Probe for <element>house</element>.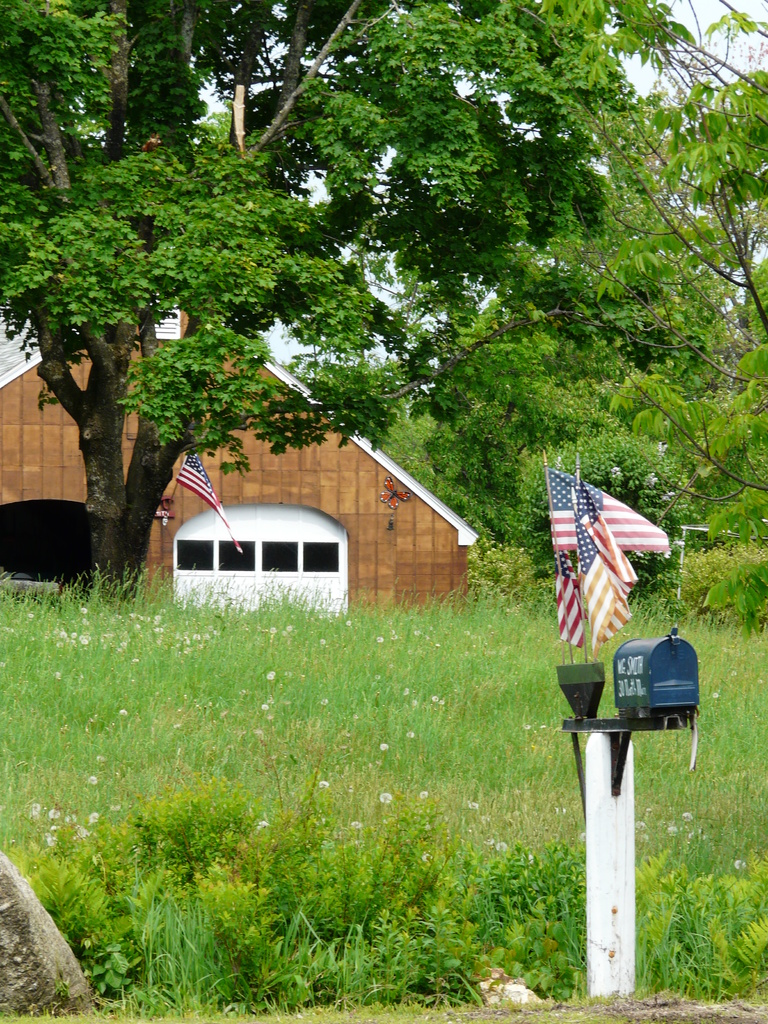
Probe result: bbox=[0, 307, 483, 625].
